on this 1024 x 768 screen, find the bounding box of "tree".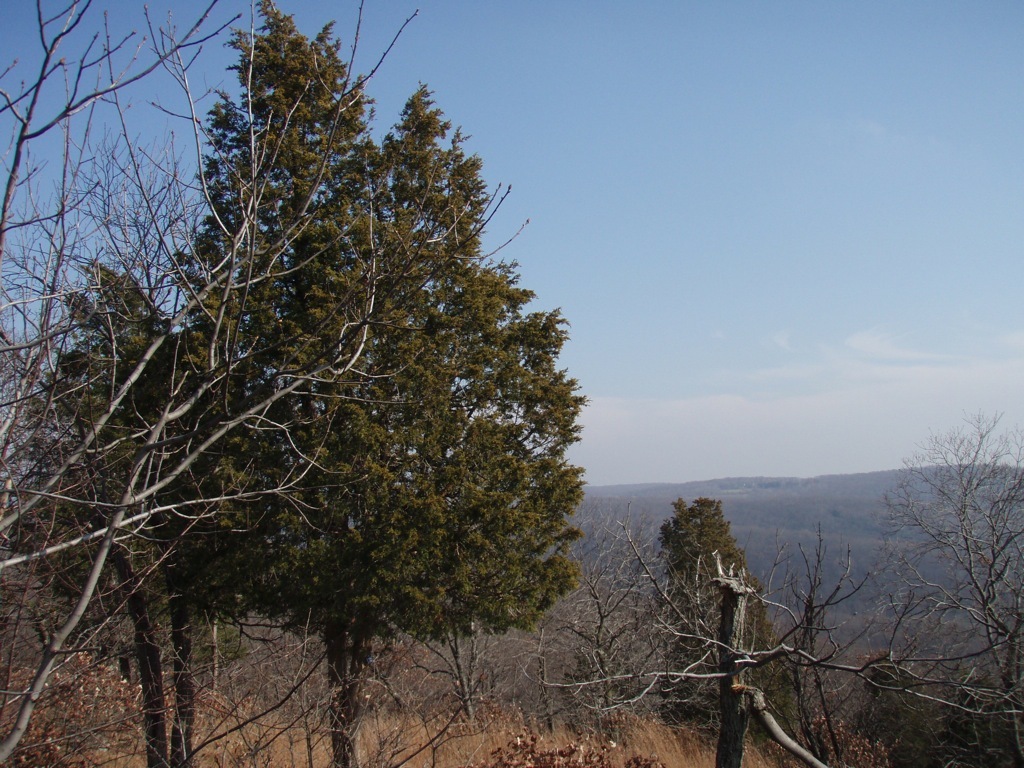
Bounding box: Rect(0, 0, 532, 767).
